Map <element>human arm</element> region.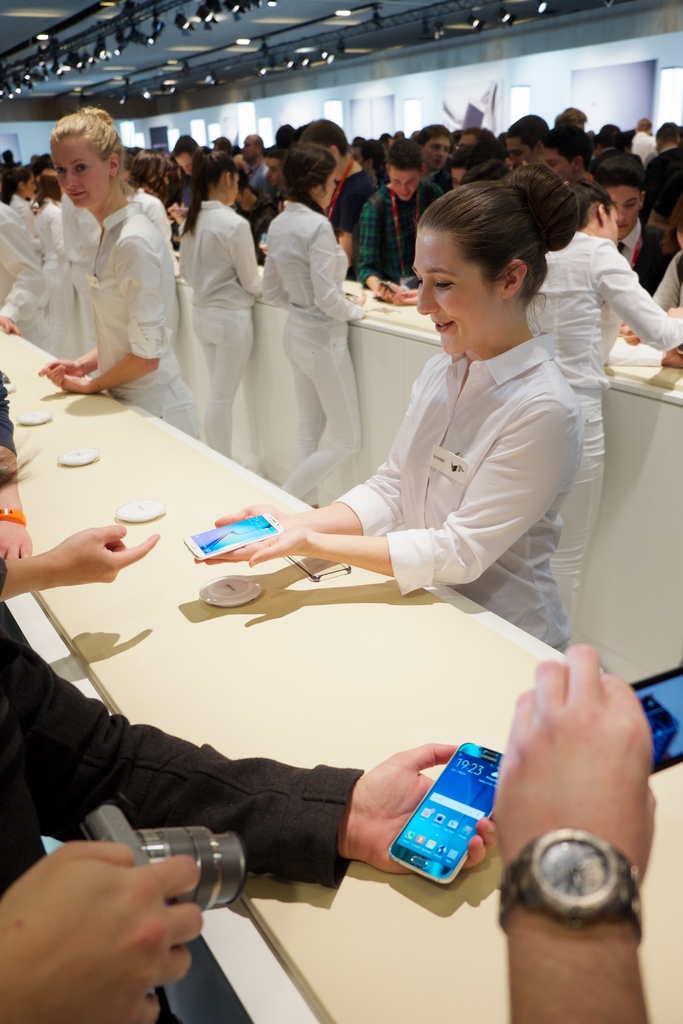
Mapped to 466,627,674,1009.
